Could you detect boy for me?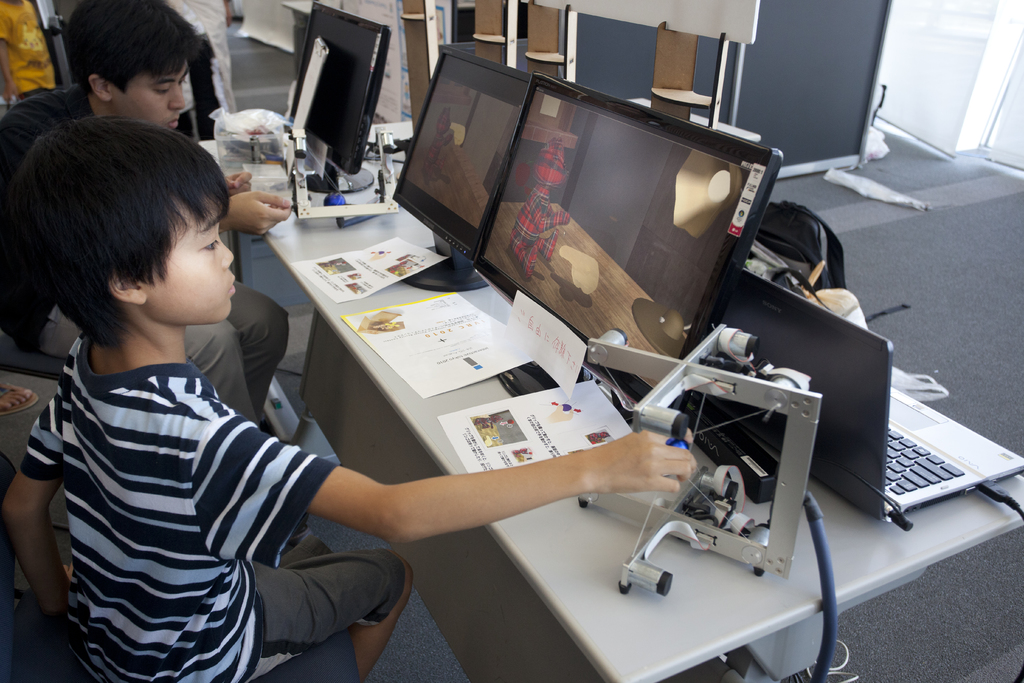
Detection result: Rect(152, 0, 249, 124).
